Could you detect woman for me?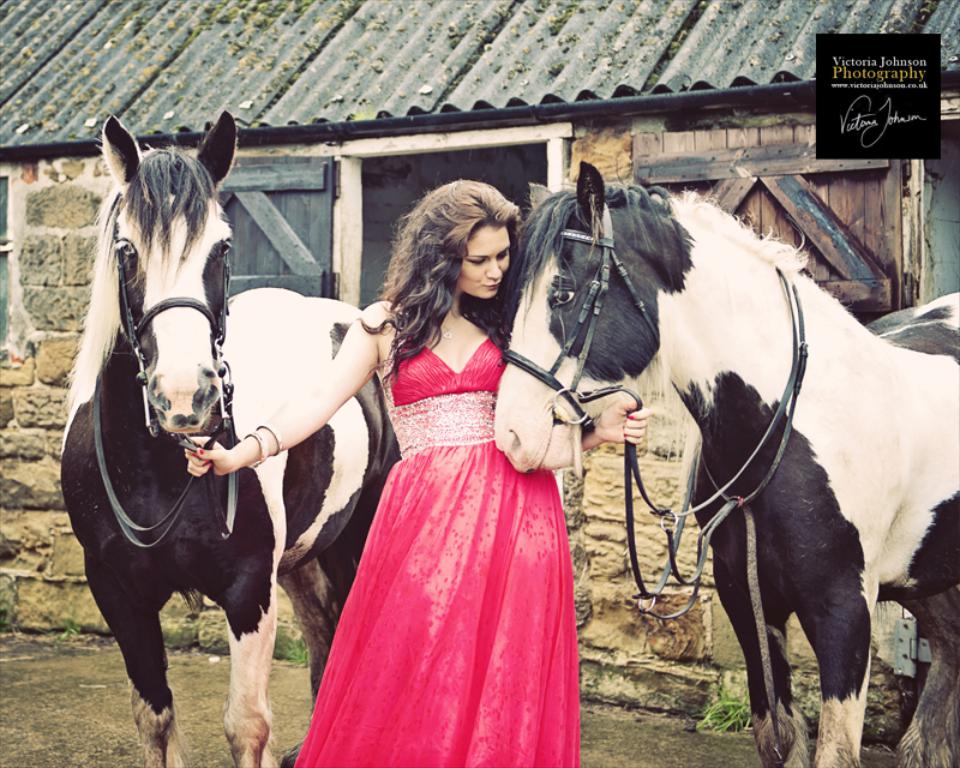
Detection result: select_region(185, 178, 652, 767).
